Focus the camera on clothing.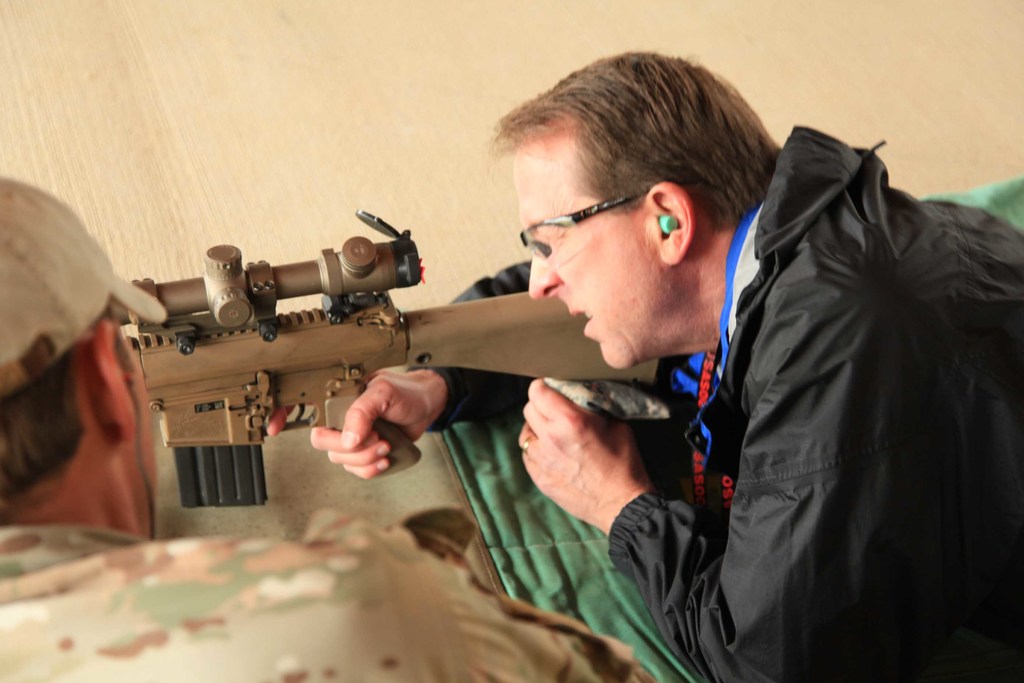
Focus region: pyautogui.locateOnScreen(696, 78, 1006, 682).
